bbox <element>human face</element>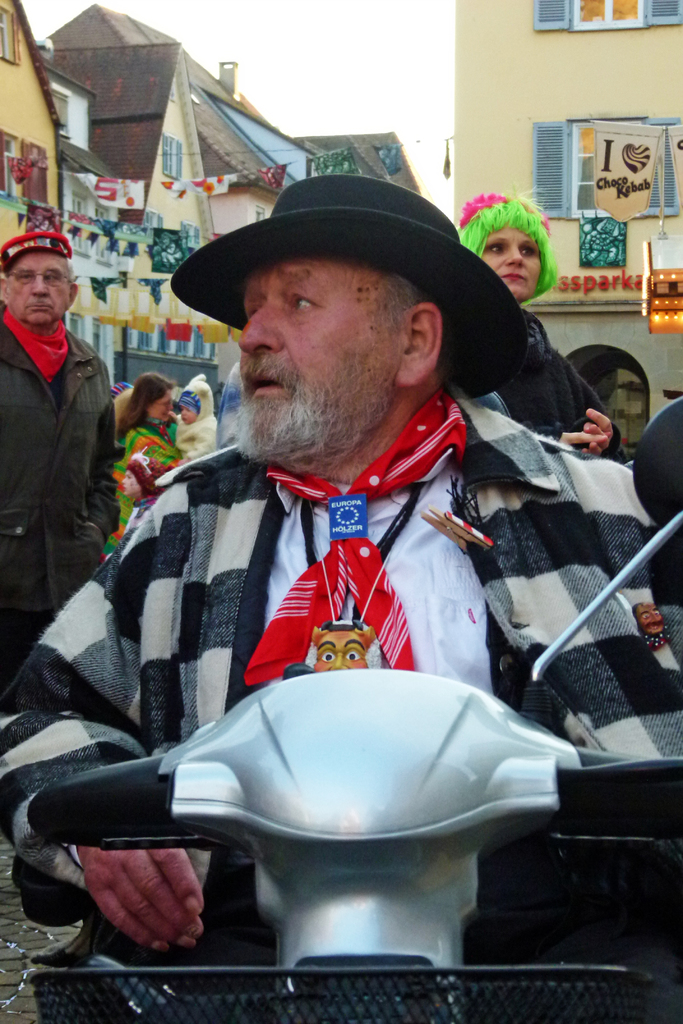
[left=240, top=262, right=396, bottom=458]
